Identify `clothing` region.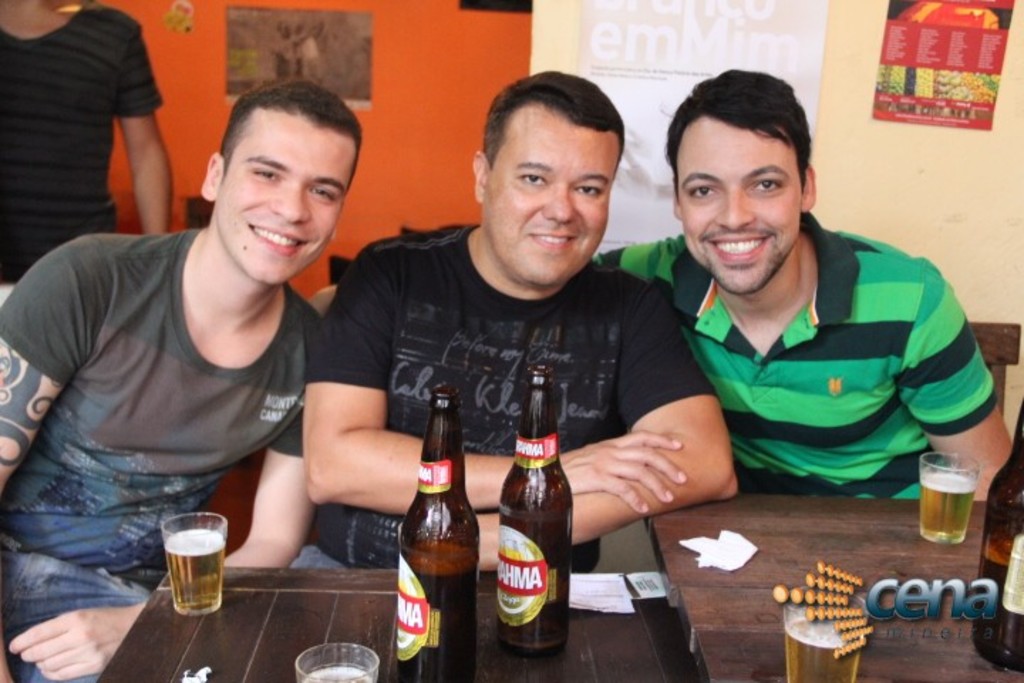
Region: left=0, top=0, right=168, bottom=290.
